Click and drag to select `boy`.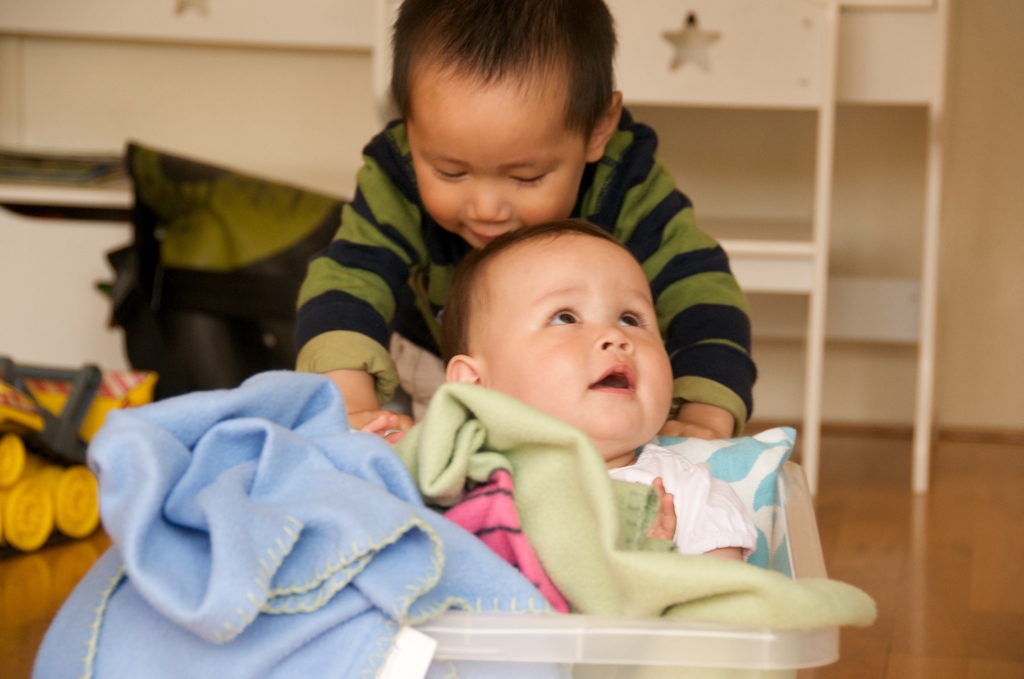
Selection: [x1=289, y1=0, x2=759, y2=446].
